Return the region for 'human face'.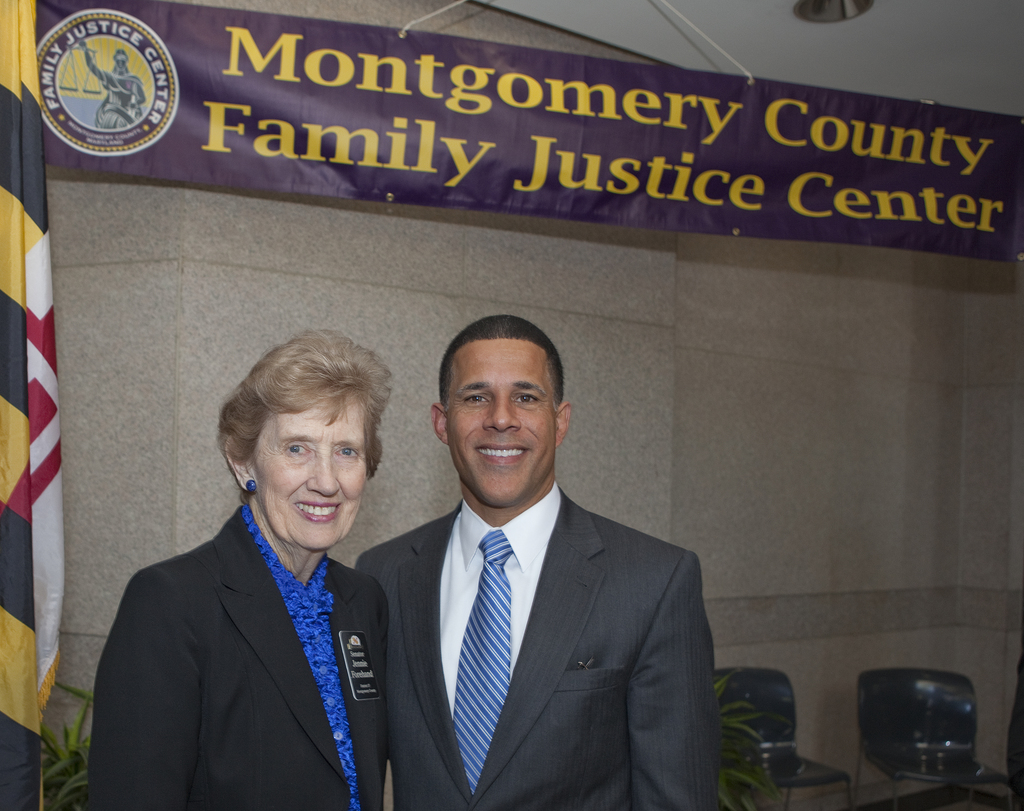
x1=449 y1=334 x2=561 y2=510.
